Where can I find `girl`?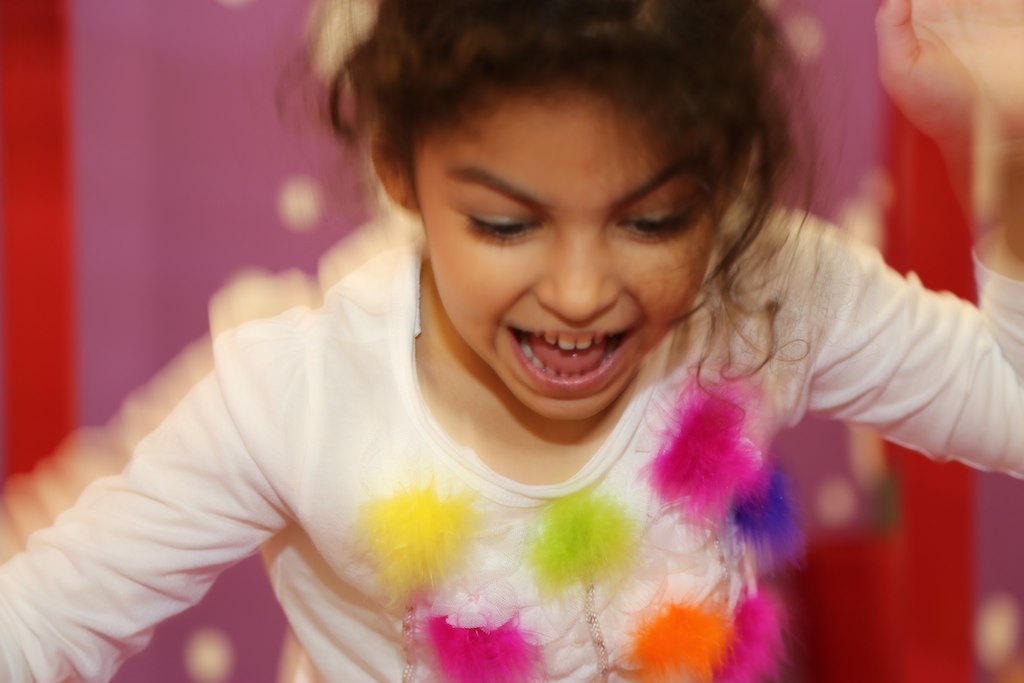
You can find it at (0, 0, 1023, 682).
